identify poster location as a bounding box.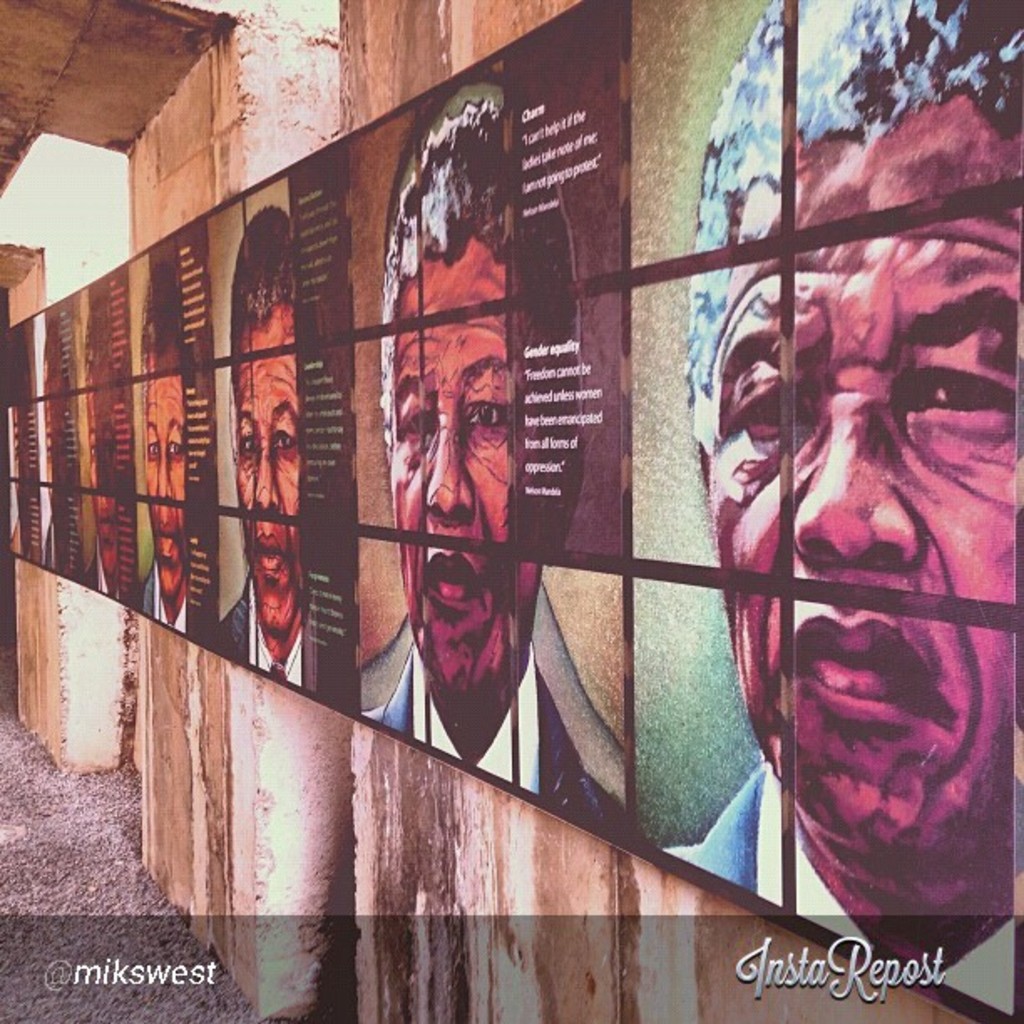
x1=0, y1=0, x2=1022, y2=1022.
